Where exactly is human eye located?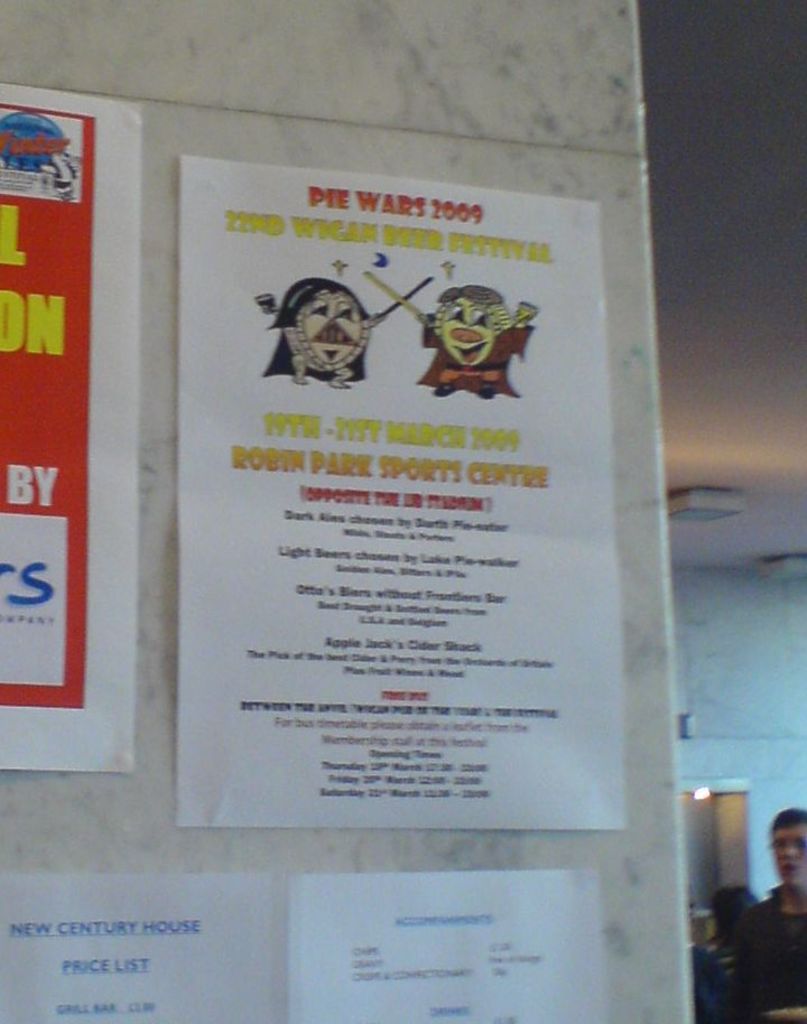
Its bounding box is box(794, 834, 806, 849).
